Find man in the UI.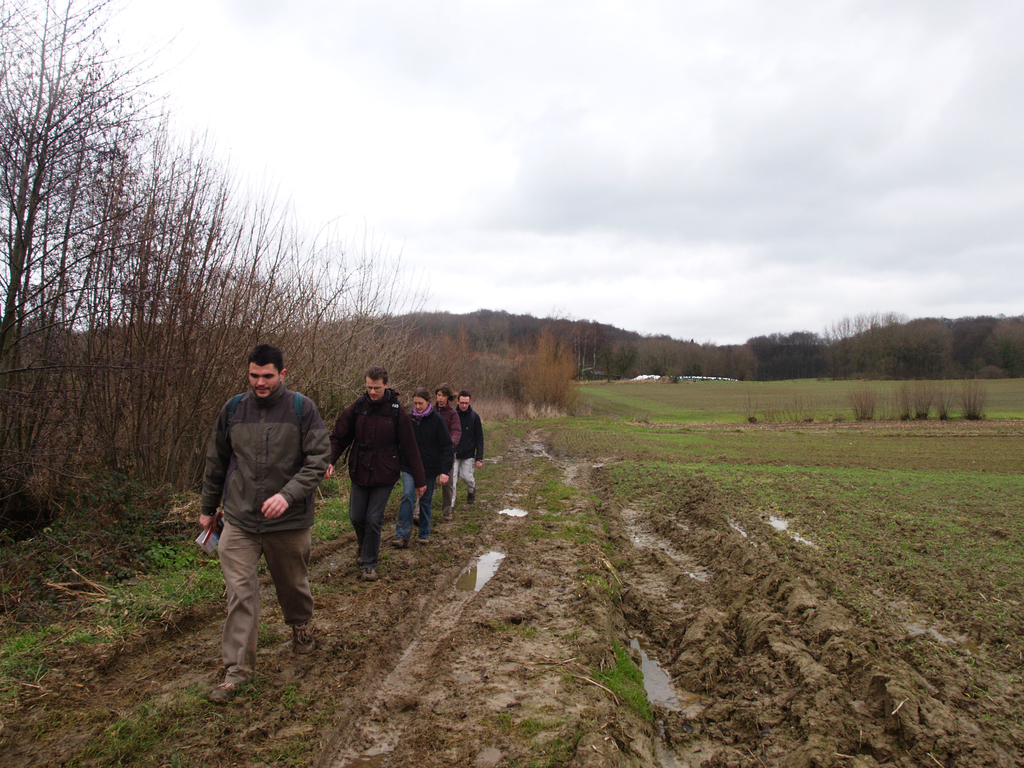
UI element at <bbox>435, 387, 461, 516</bbox>.
